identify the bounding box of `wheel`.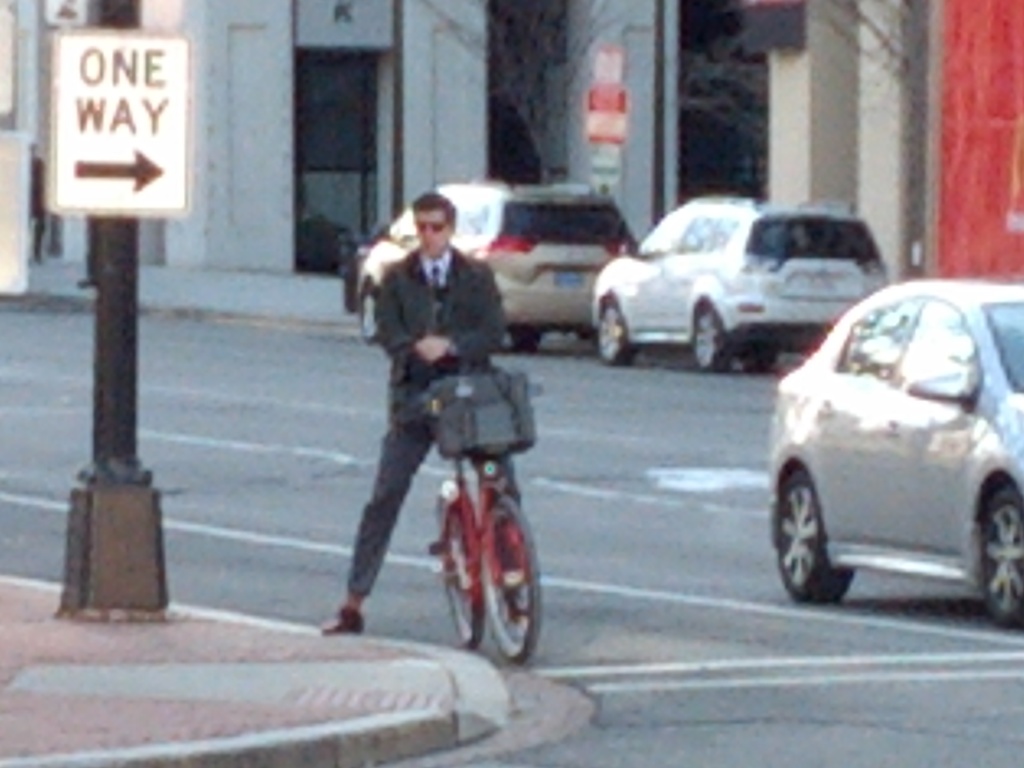
772/466/863/601.
